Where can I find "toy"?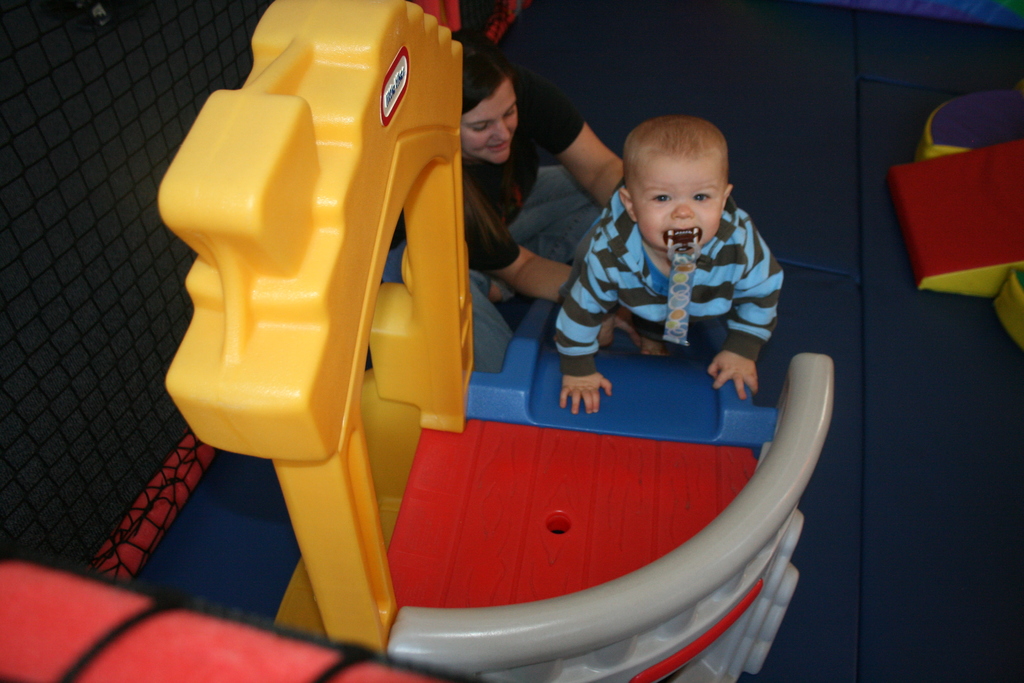
You can find it at pyautogui.locateOnScreen(890, 86, 1023, 358).
